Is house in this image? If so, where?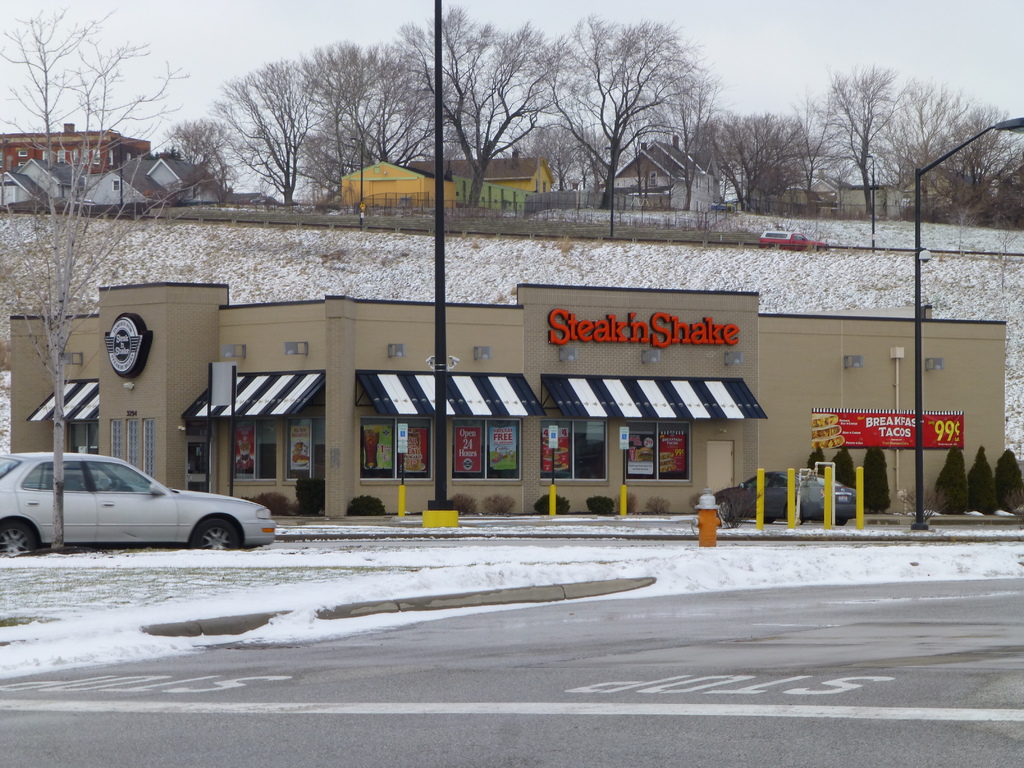
Yes, at region(408, 151, 549, 212).
